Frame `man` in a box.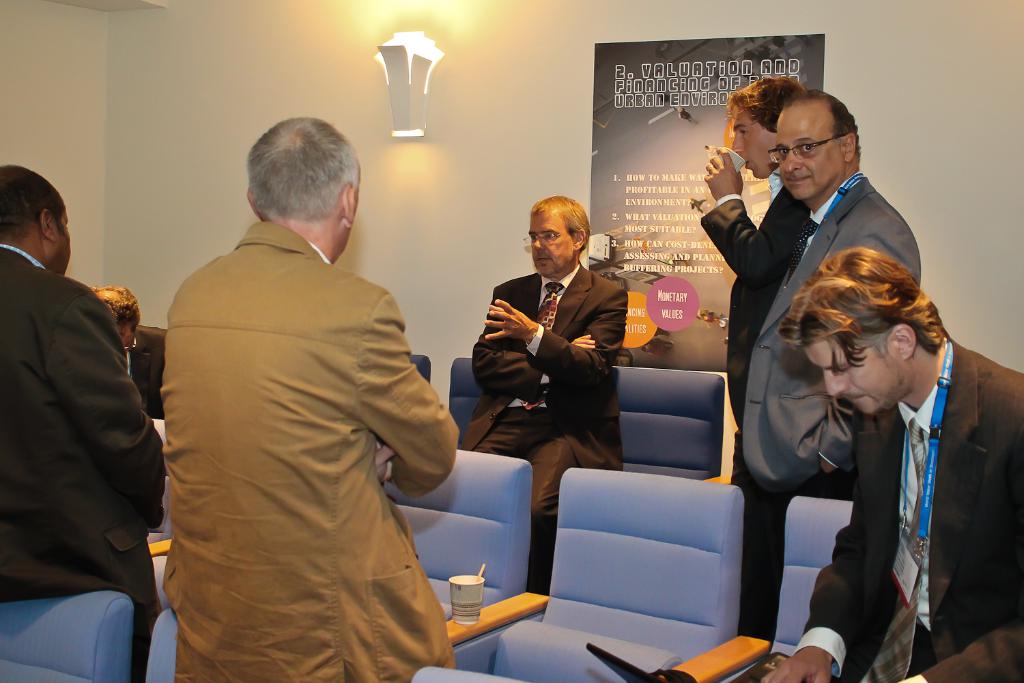
crop(143, 118, 455, 668).
